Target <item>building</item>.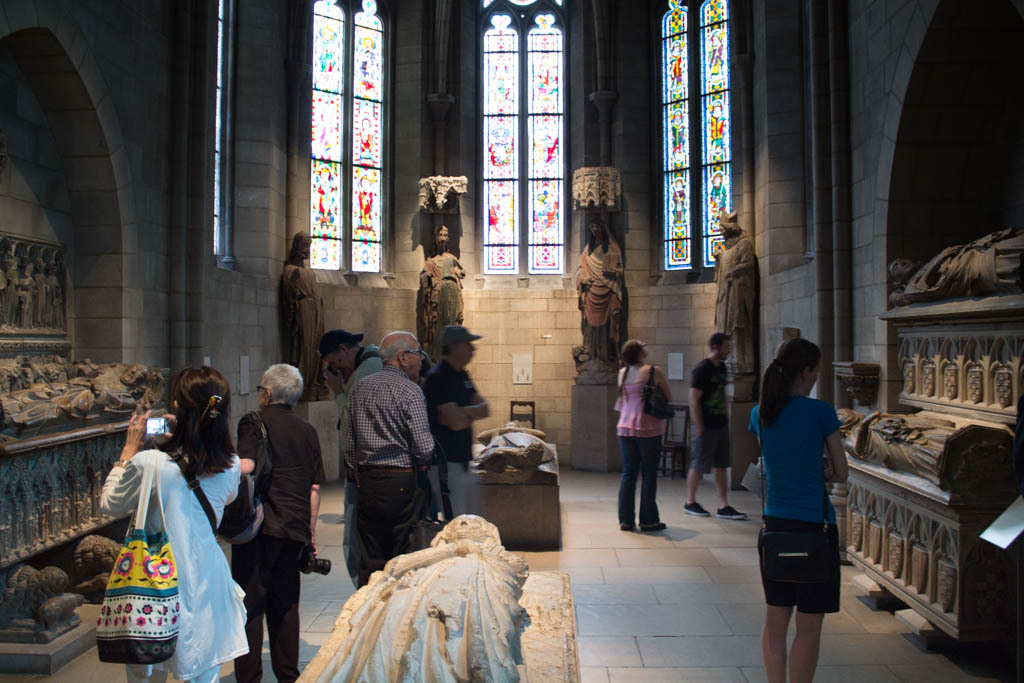
Target region: box=[0, 0, 1023, 682].
